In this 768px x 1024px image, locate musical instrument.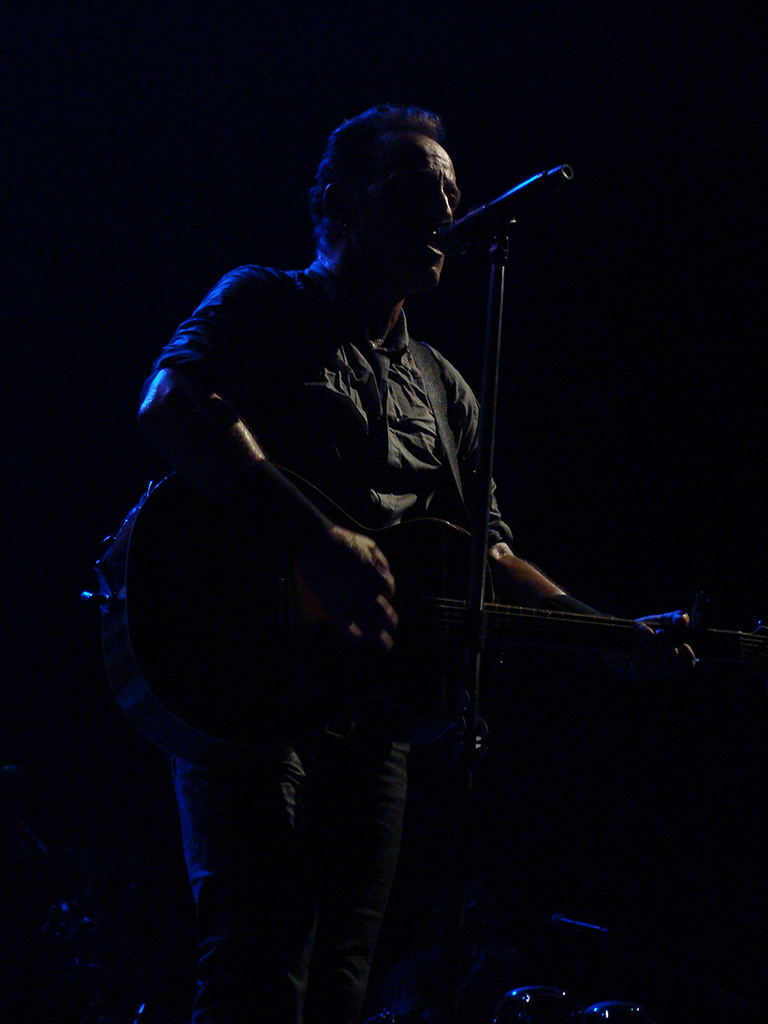
Bounding box: bbox=[93, 458, 767, 766].
